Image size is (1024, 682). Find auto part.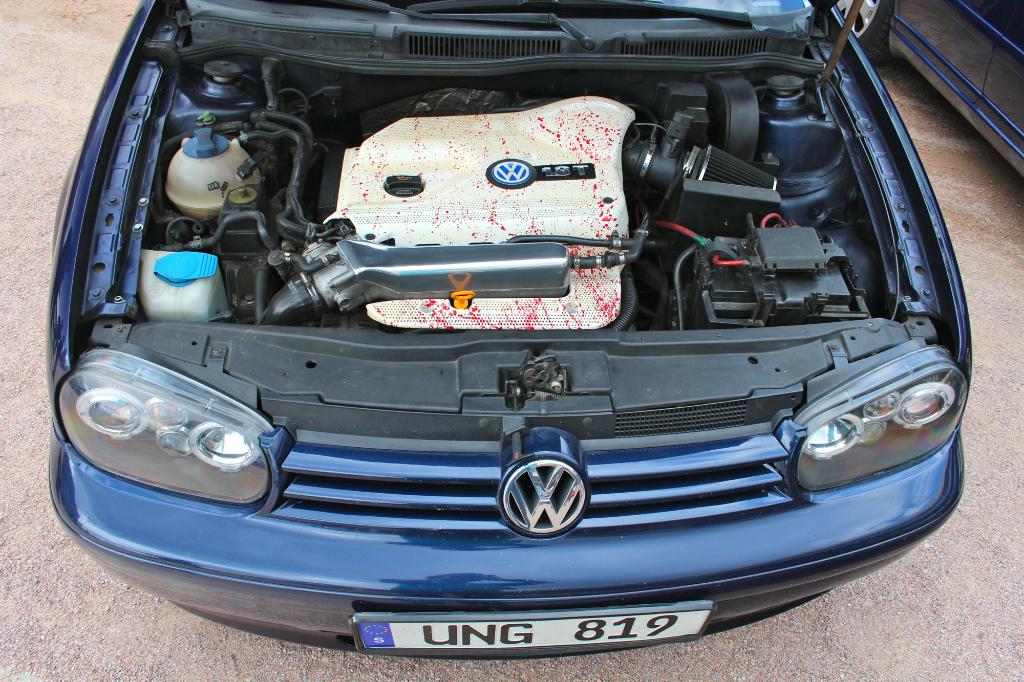
region(500, 353, 567, 410).
